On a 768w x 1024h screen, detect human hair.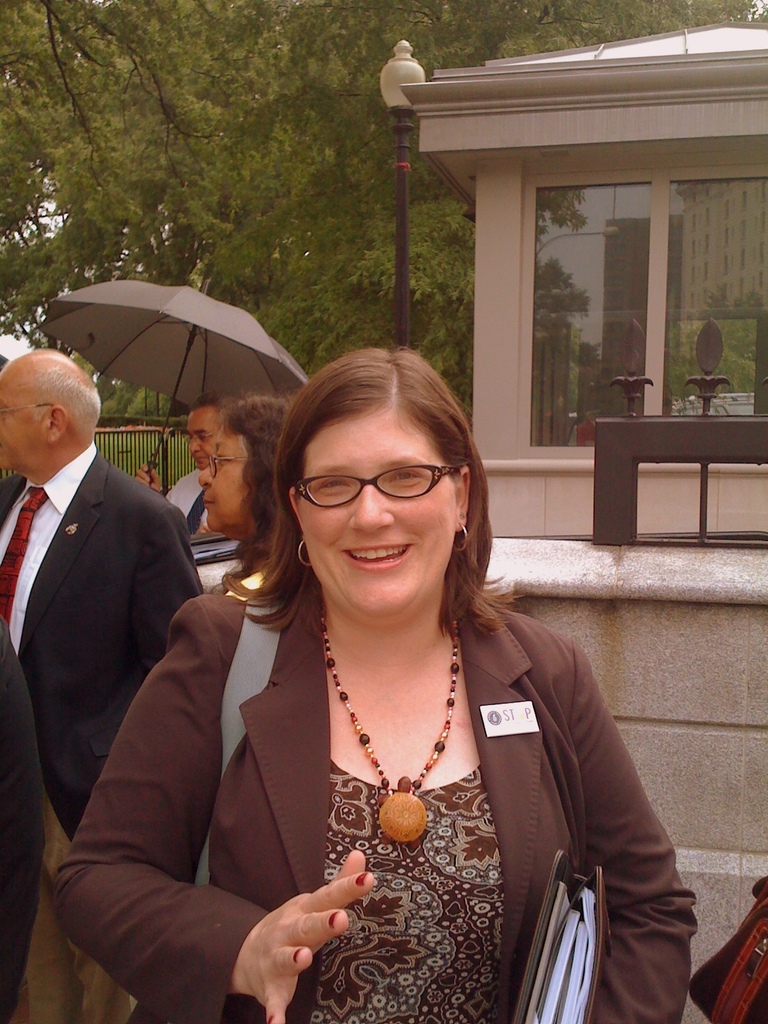
x1=239, y1=338, x2=521, y2=687.
